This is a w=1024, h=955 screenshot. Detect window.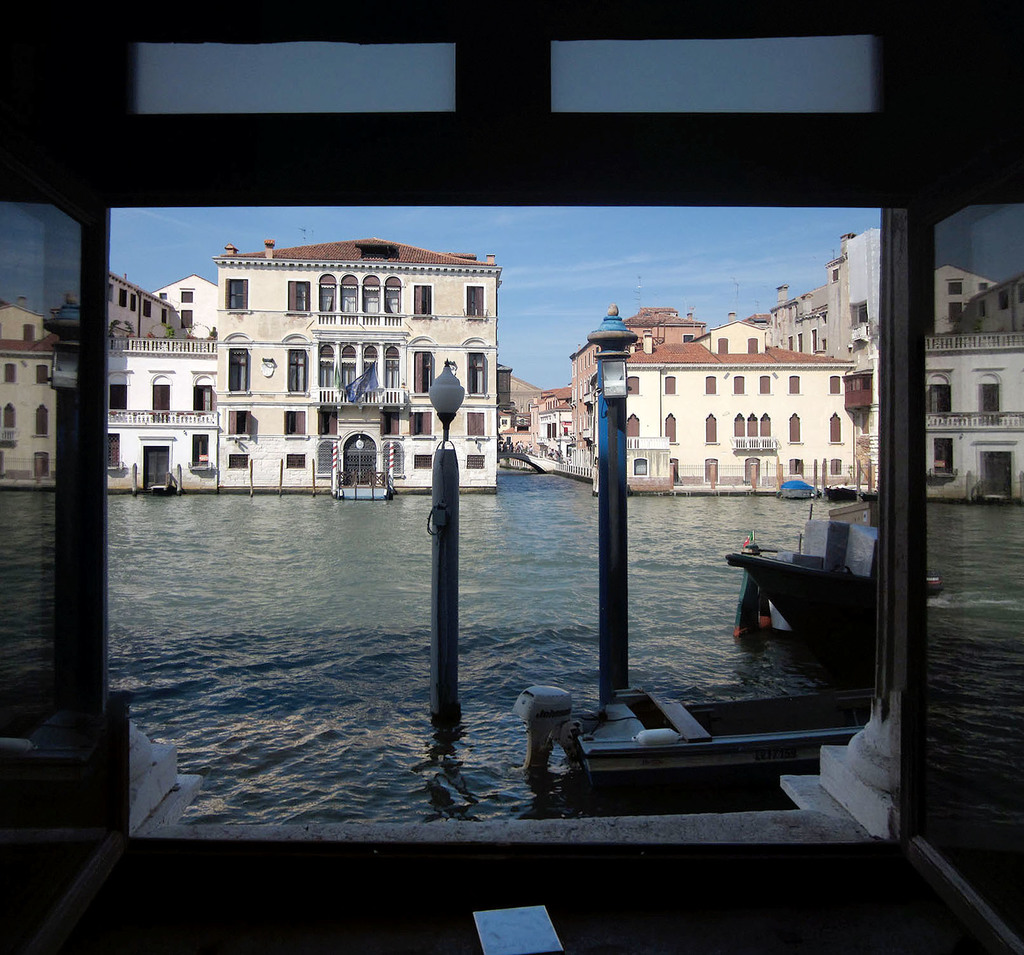
{"left": 984, "top": 302, "right": 987, "bottom": 316}.
